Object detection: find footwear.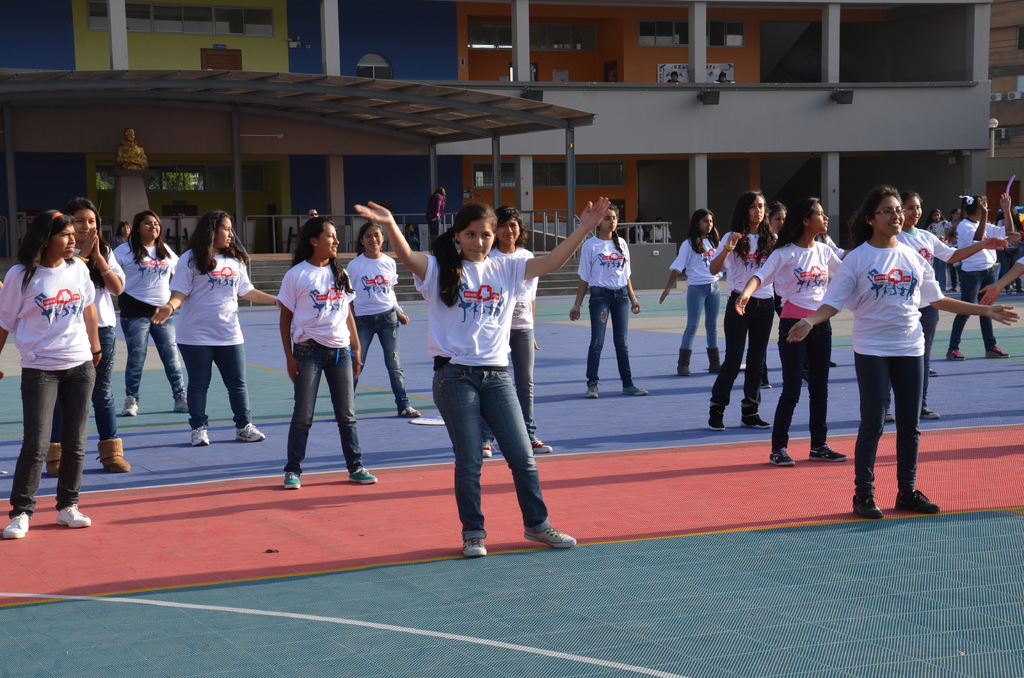
rect(705, 346, 720, 373).
